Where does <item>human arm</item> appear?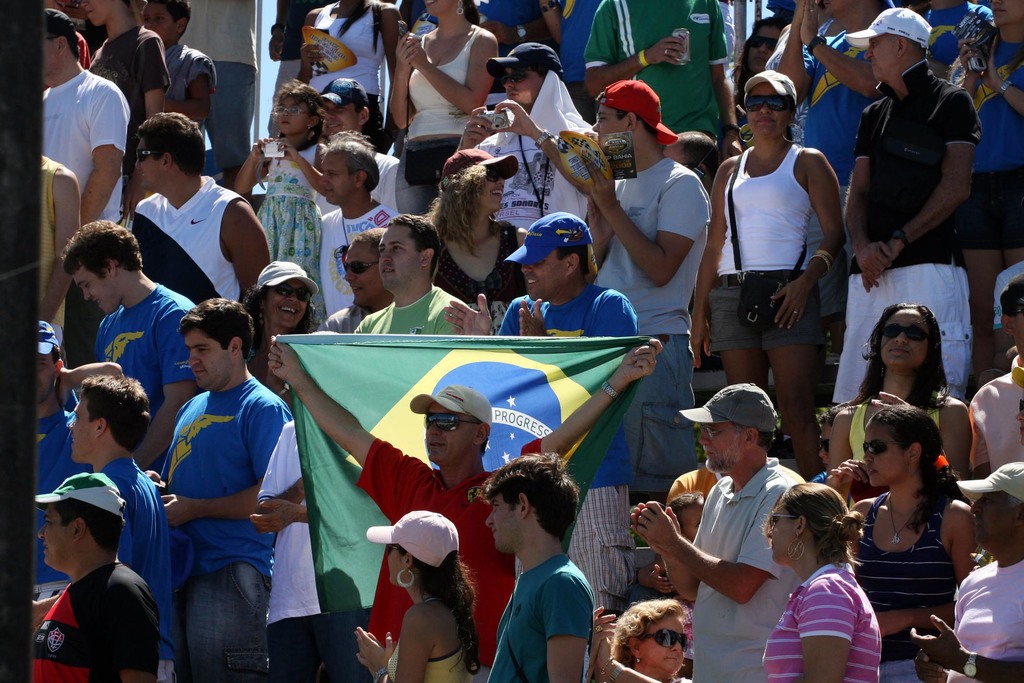
Appears at <region>32, 161, 84, 330</region>.
